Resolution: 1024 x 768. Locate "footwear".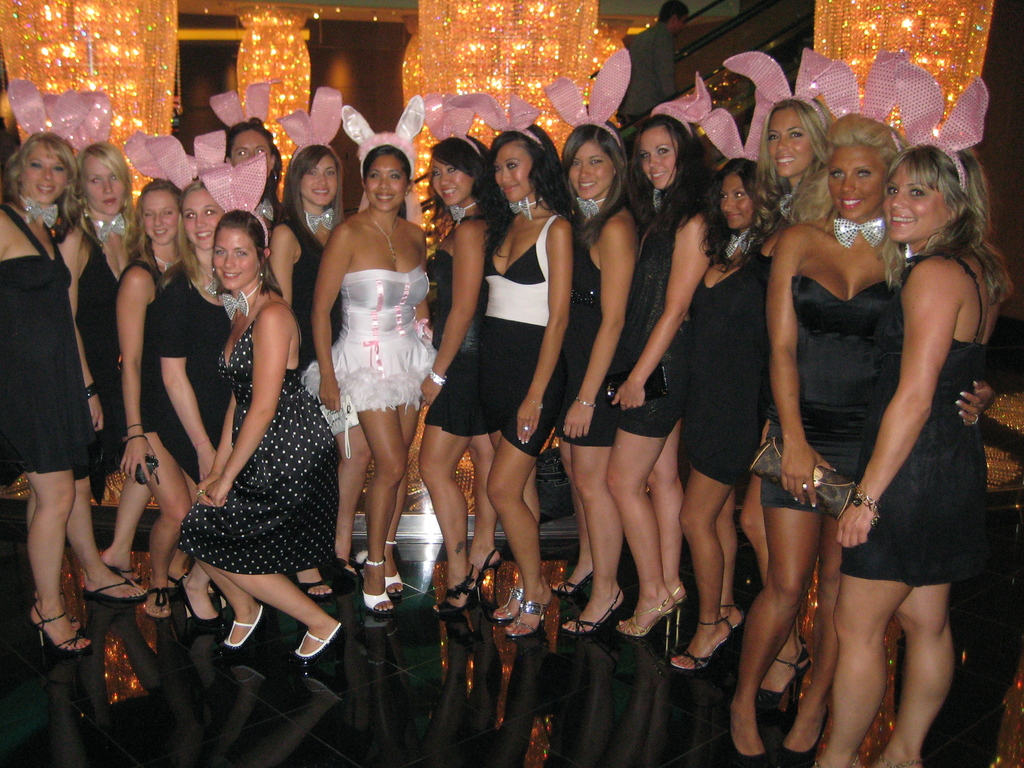
bbox(469, 552, 502, 607).
